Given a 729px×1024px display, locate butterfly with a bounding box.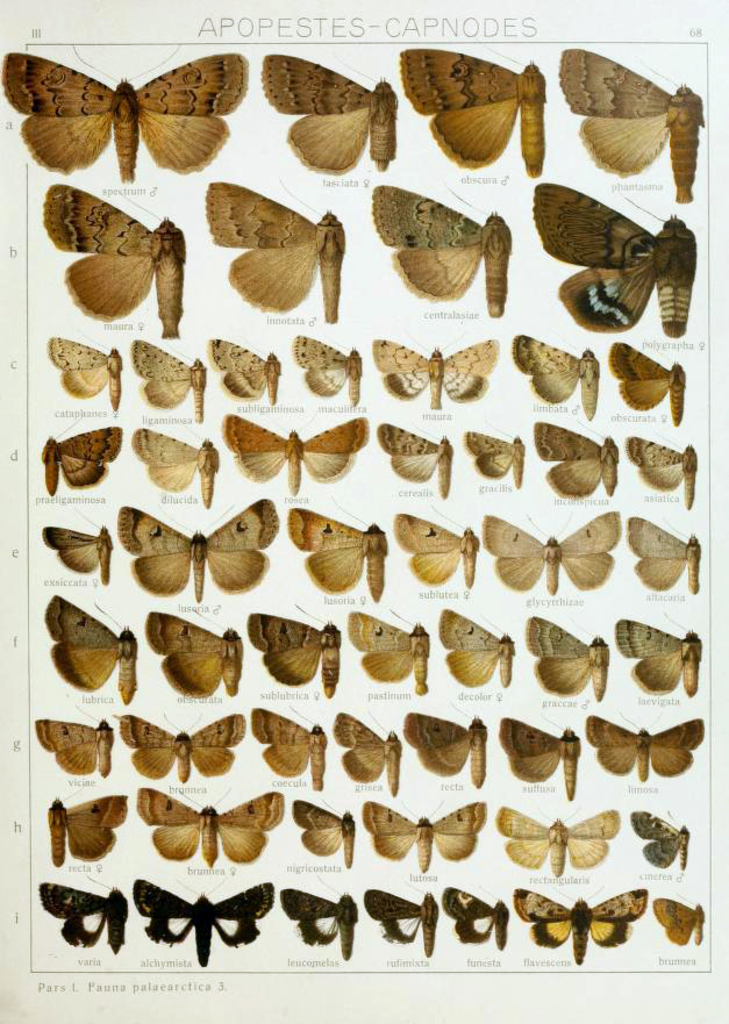
Located: <box>238,602,330,693</box>.
